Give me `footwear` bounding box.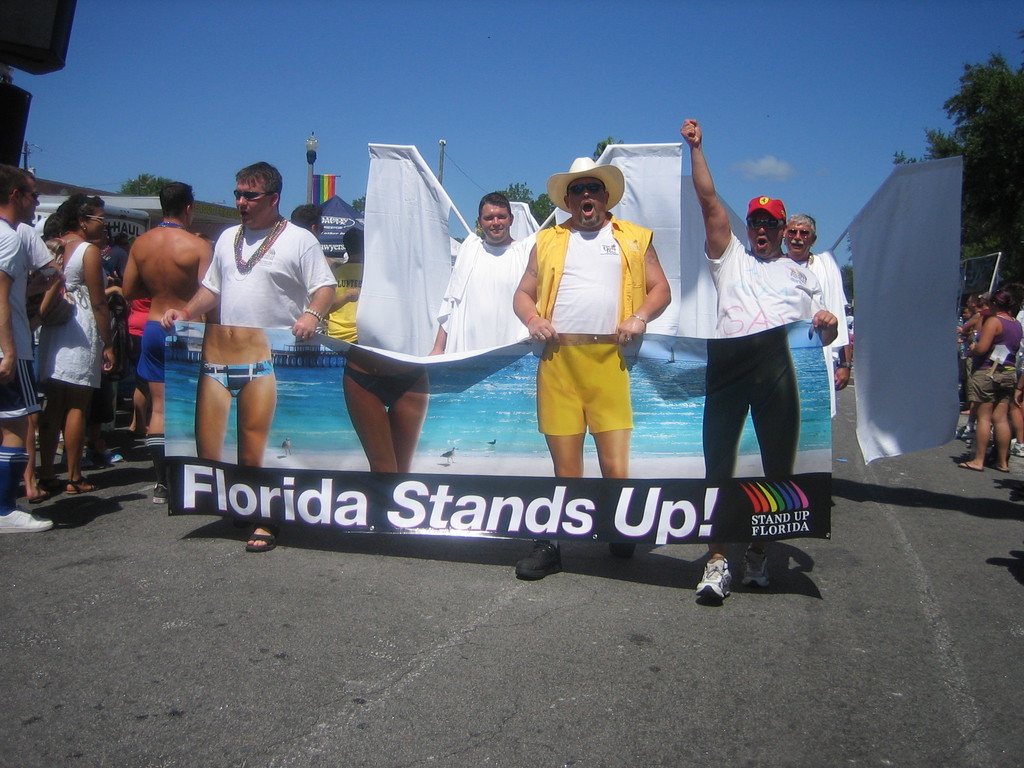
743 541 771 590.
